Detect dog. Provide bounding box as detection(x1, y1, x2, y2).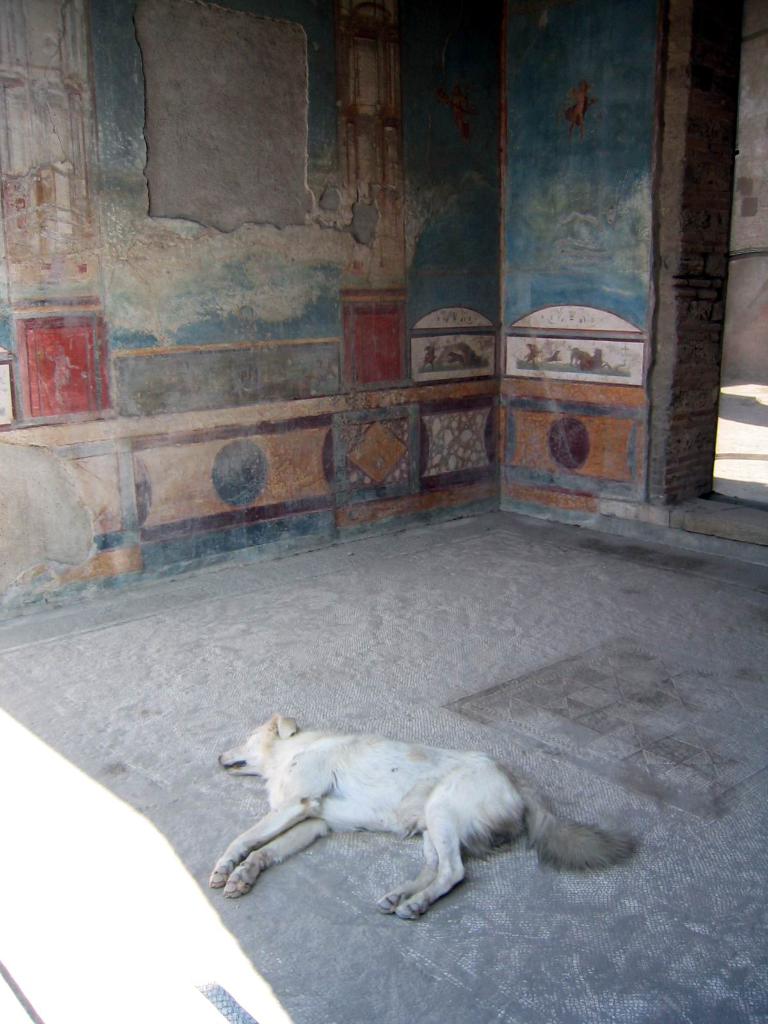
detection(207, 712, 639, 924).
